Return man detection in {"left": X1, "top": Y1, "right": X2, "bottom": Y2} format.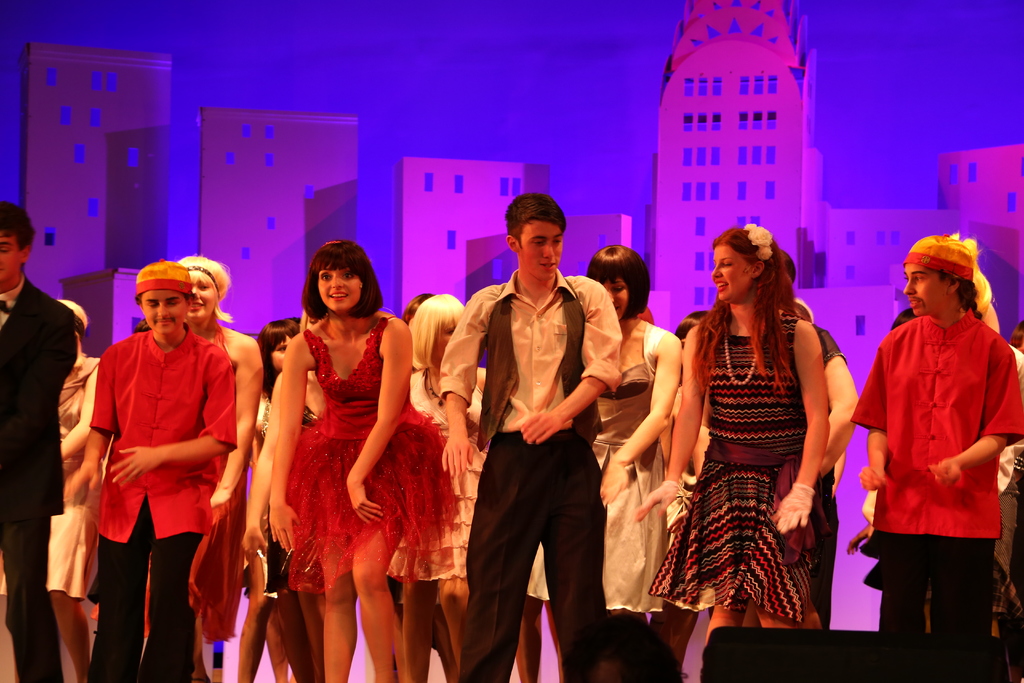
{"left": 79, "top": 262, "right": 235, "bottom": 680}.
